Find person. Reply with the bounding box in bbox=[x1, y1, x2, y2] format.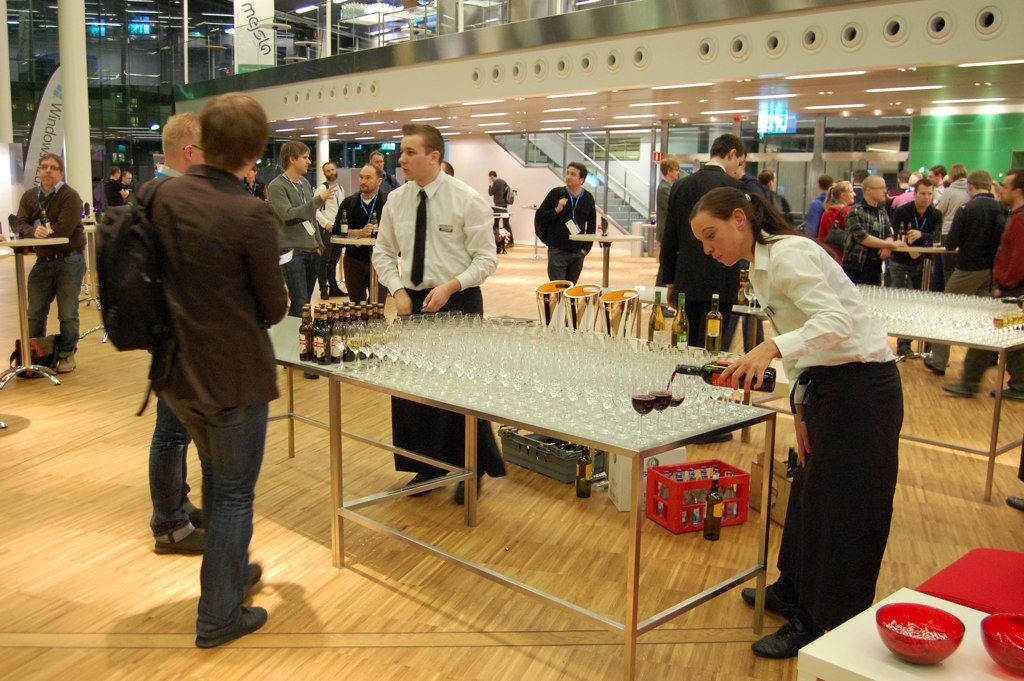
bbox=[368, 144, 399, 209].
